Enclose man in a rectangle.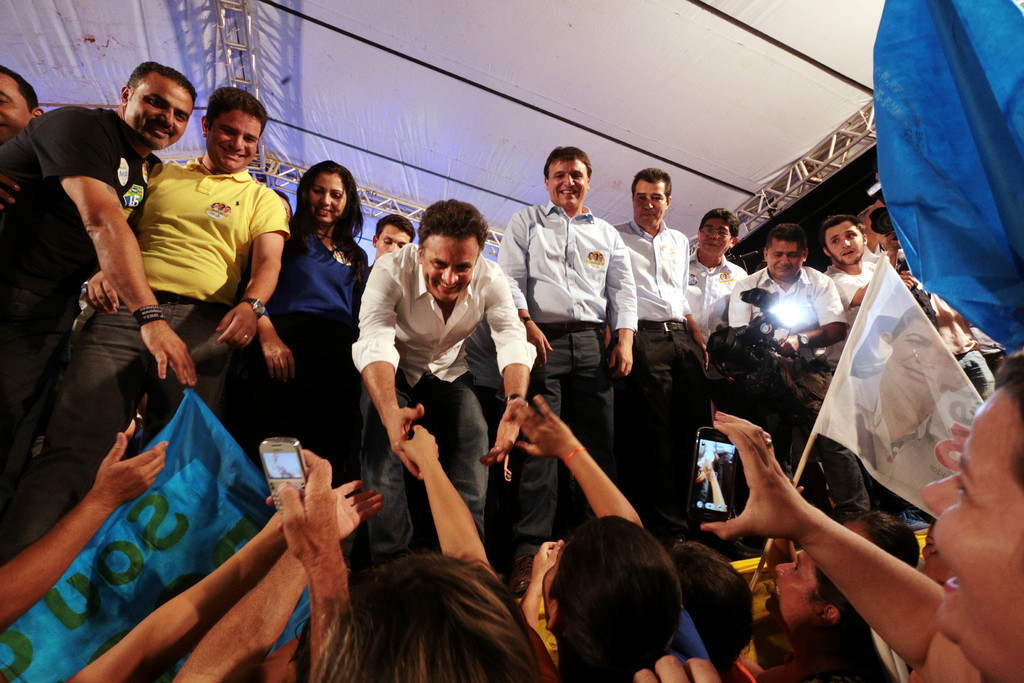
<region>14, 88, 286, 542</region>.
